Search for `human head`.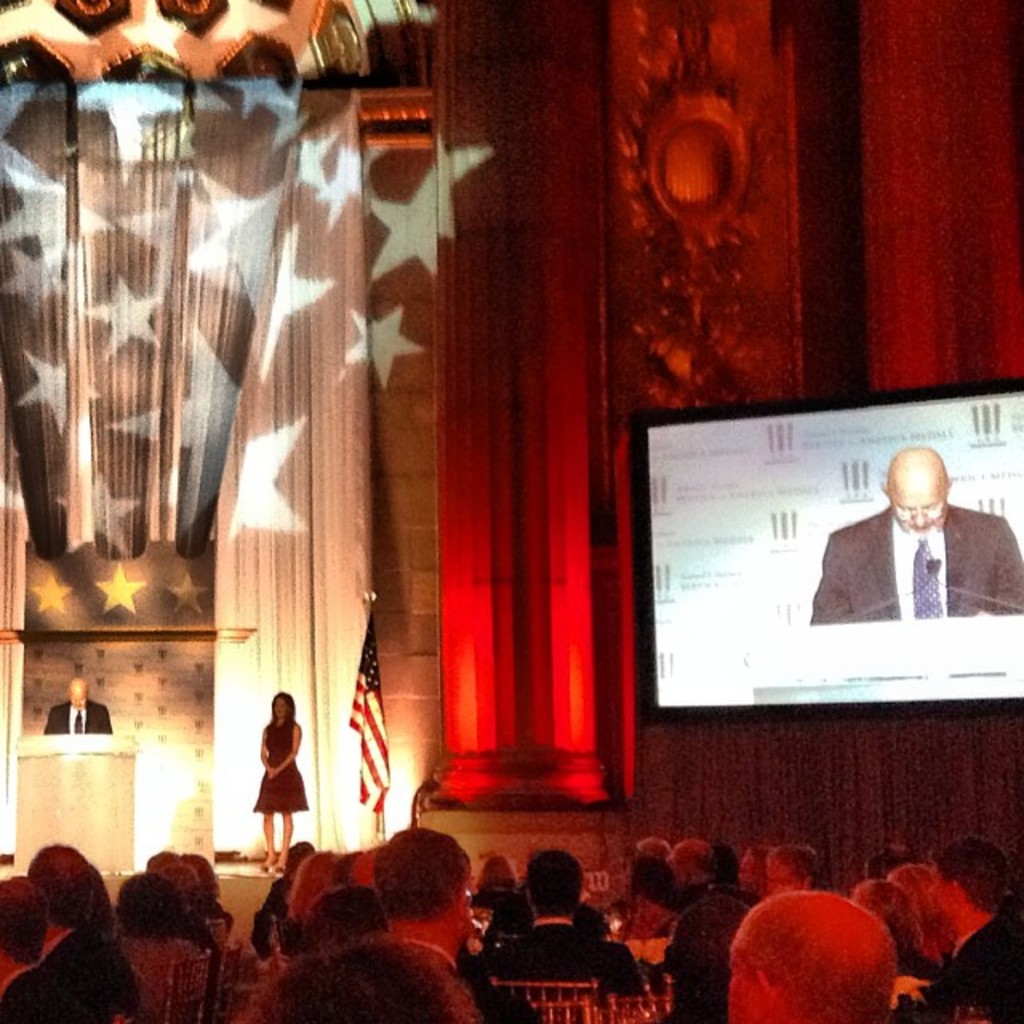
Found at Rect(368, 830, 477, 925).
